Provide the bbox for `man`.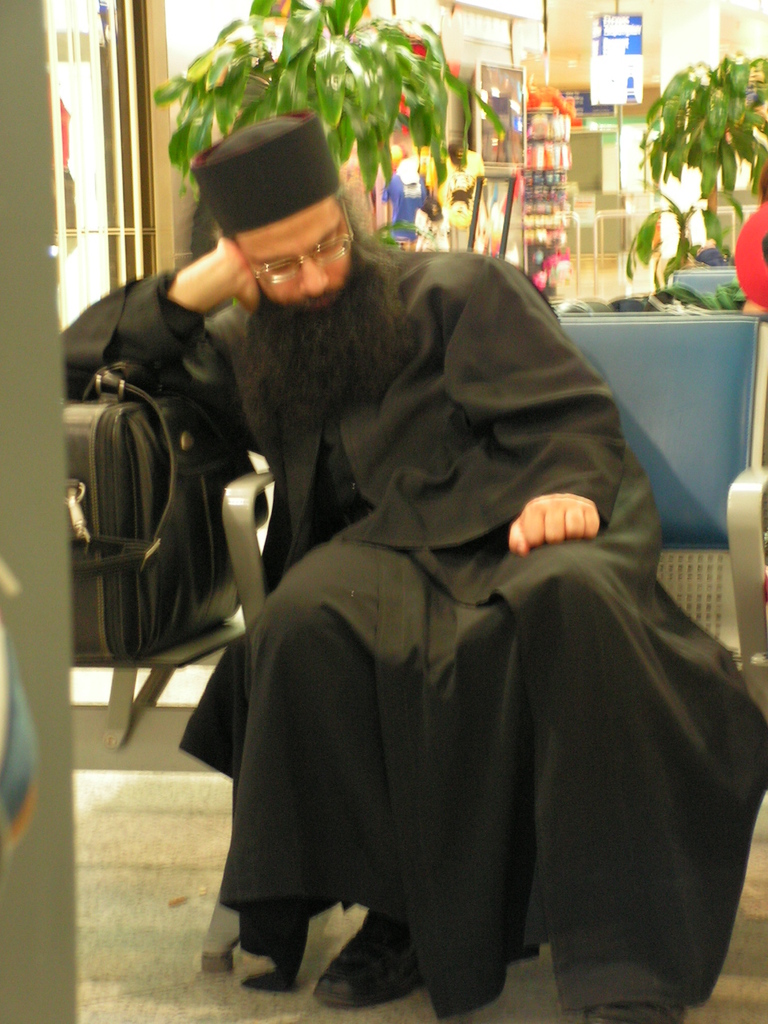
bbox=(109, 124, 675, 980).
